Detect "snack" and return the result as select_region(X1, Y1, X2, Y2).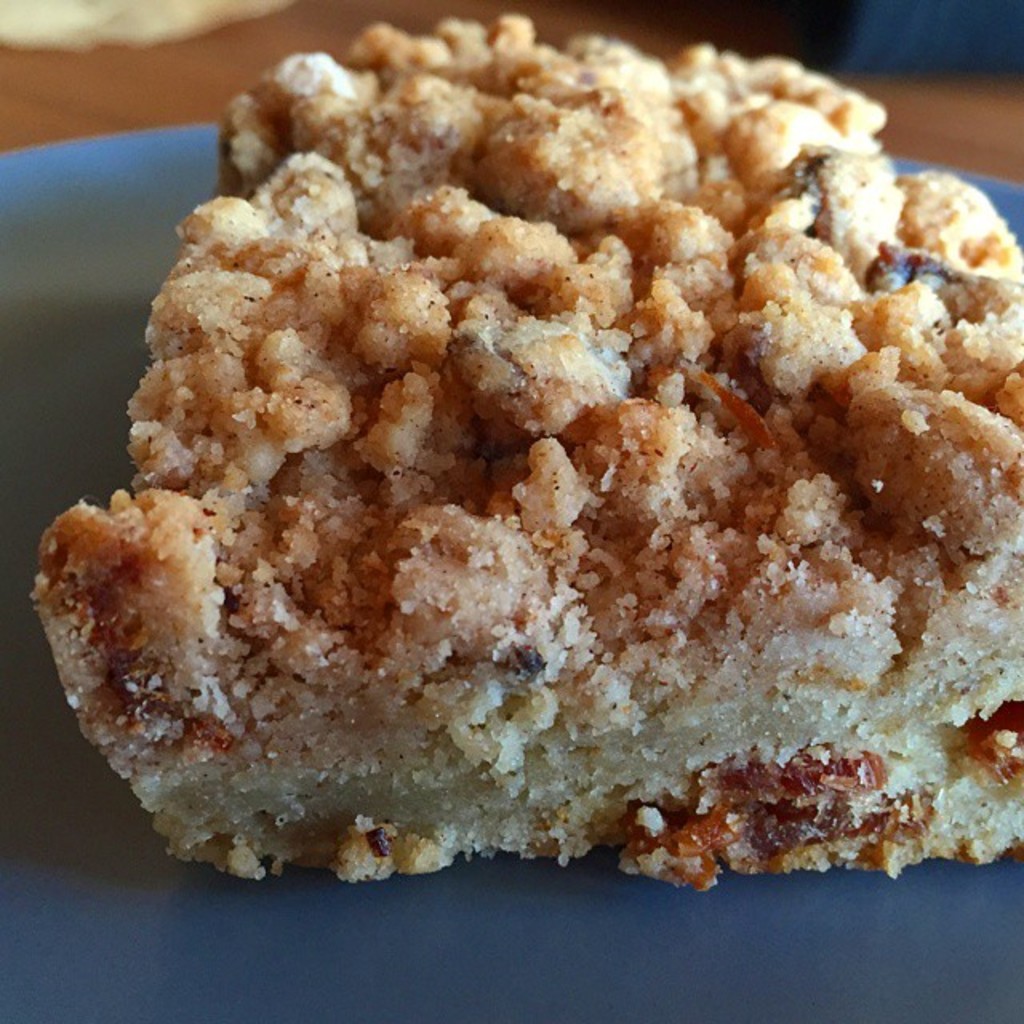
select_region(22, 74, 1022, 893).
